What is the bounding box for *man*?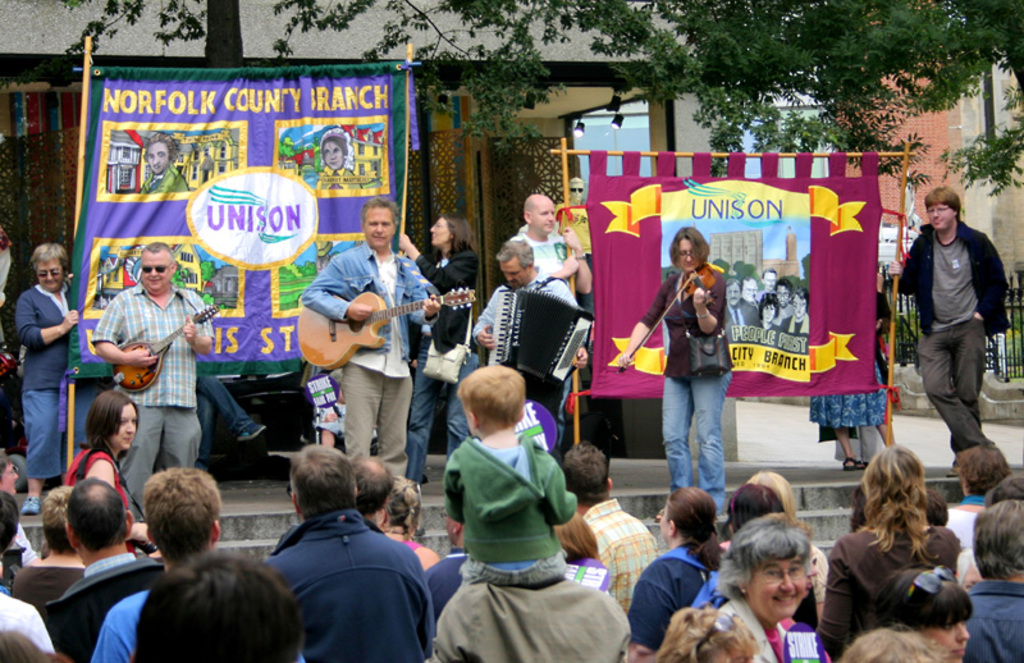
<box>97,237,260,488</box>.
